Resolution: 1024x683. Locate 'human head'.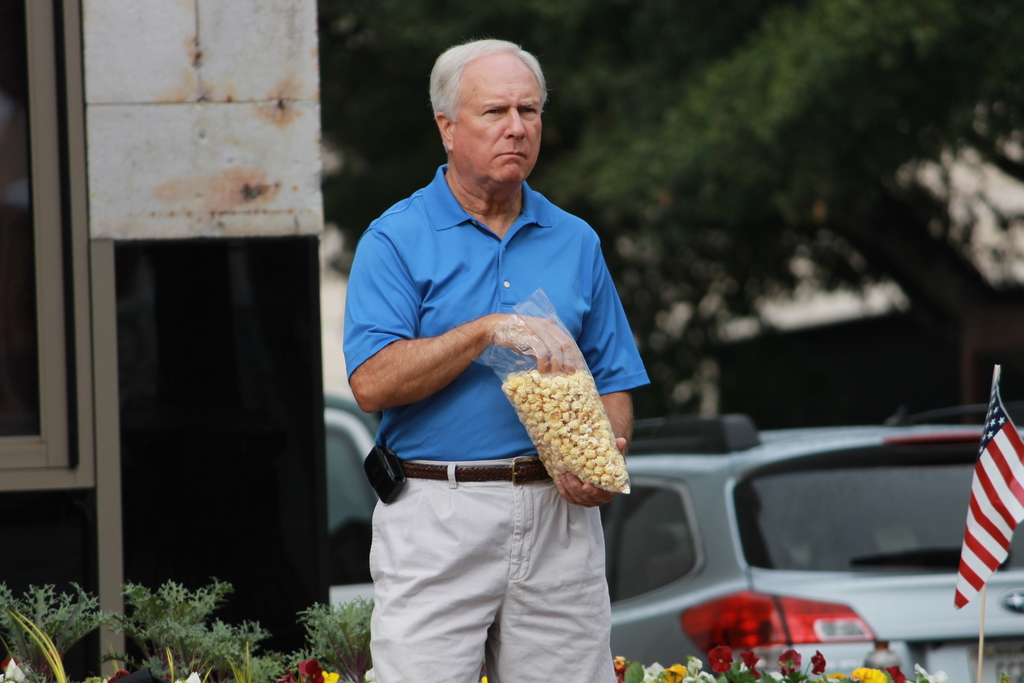
428:33:553:177.
